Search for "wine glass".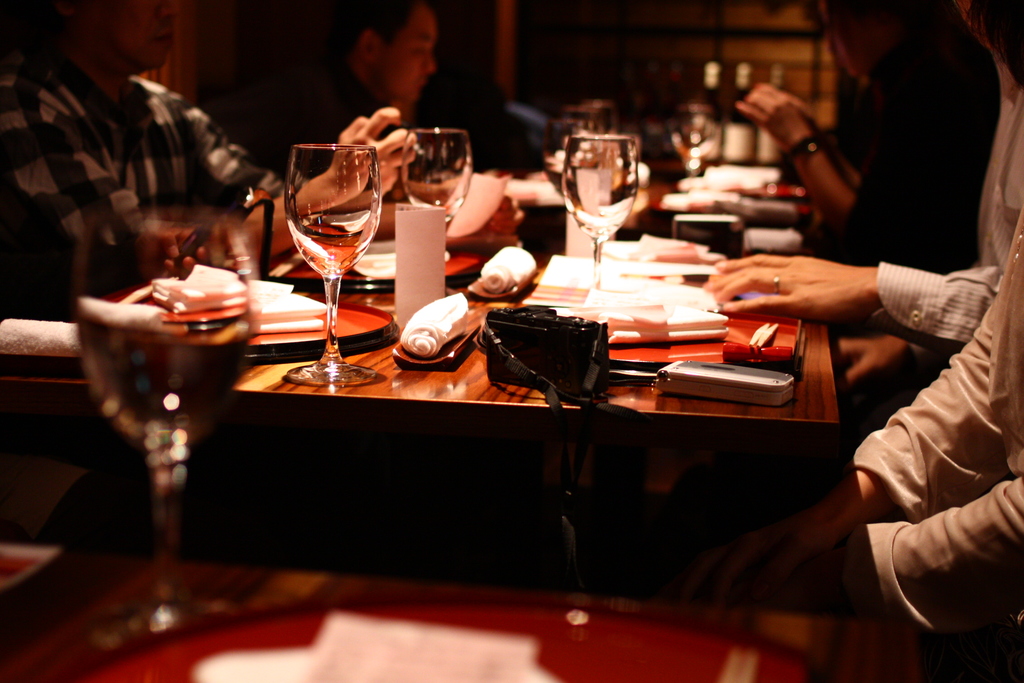
Found at box(72, 201, 260, 648).
